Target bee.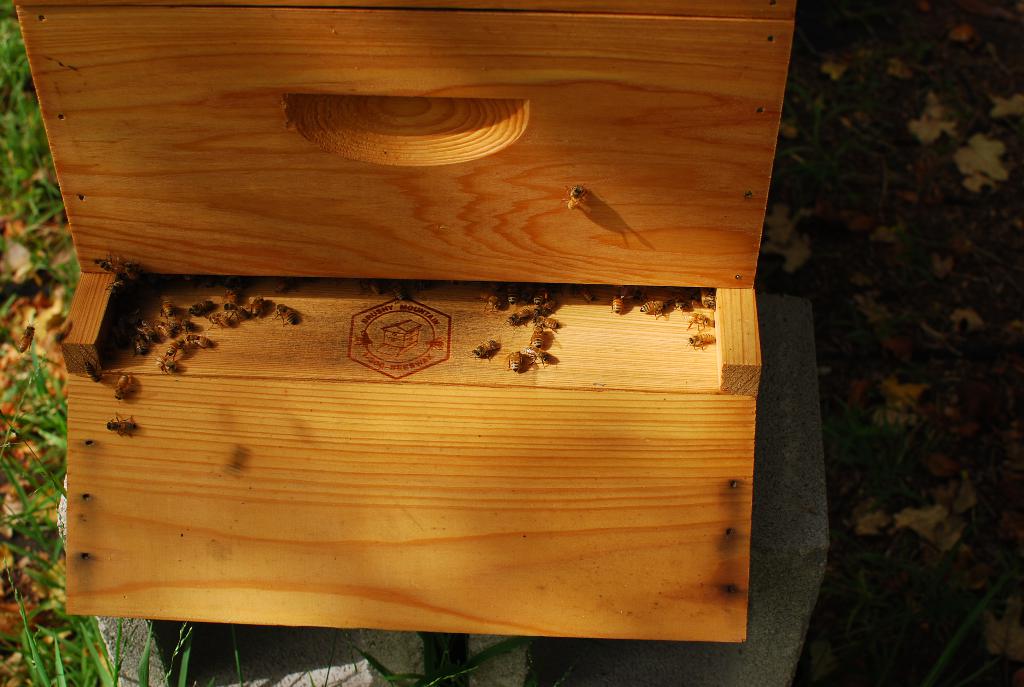
Target region: pyautogui.locateOnScreen(409, 280, 429, 285).
